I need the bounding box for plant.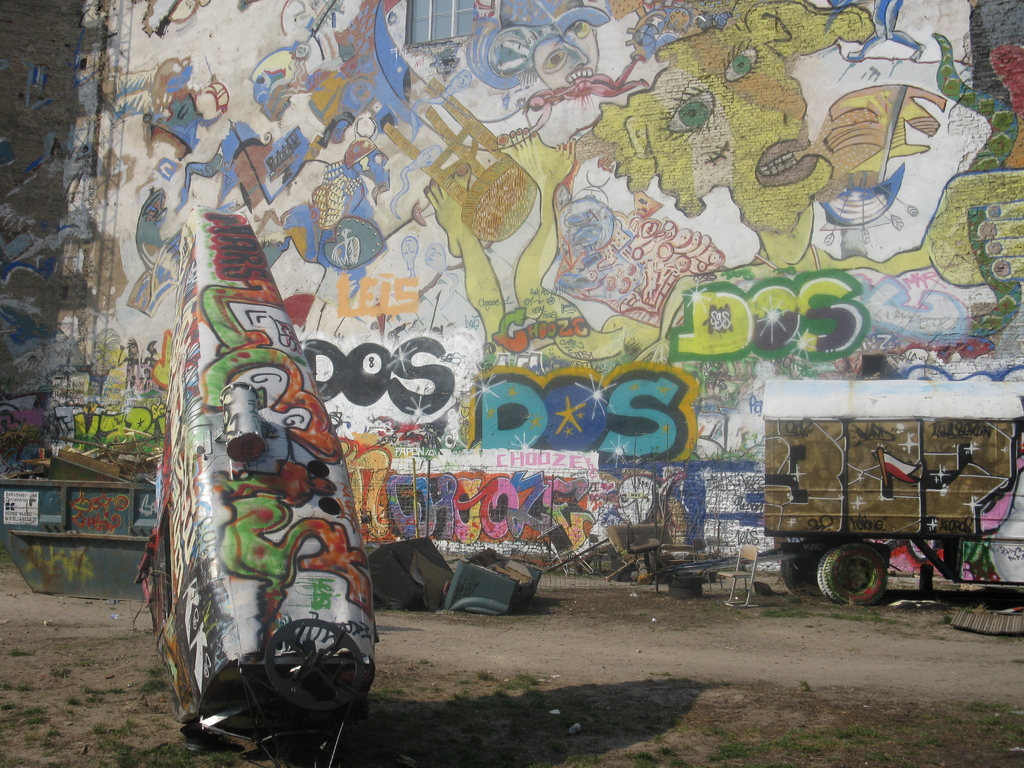
Here it is: bbox(97, 726, 132, 767).
